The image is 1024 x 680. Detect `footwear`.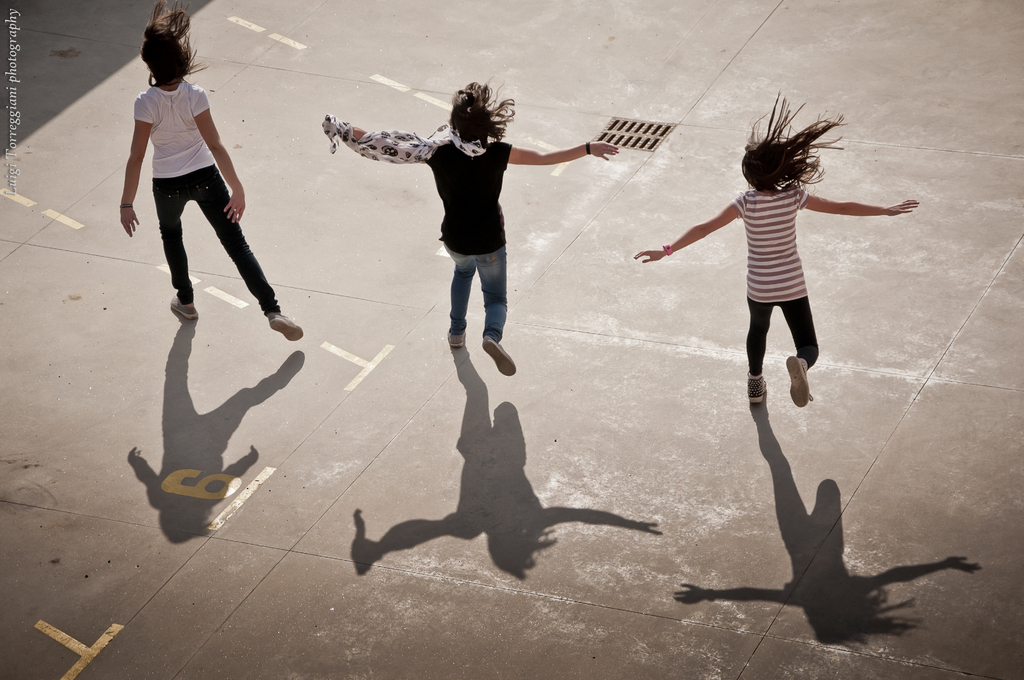
Detection: x1=269, y1=316, x2=305, y2=339.
